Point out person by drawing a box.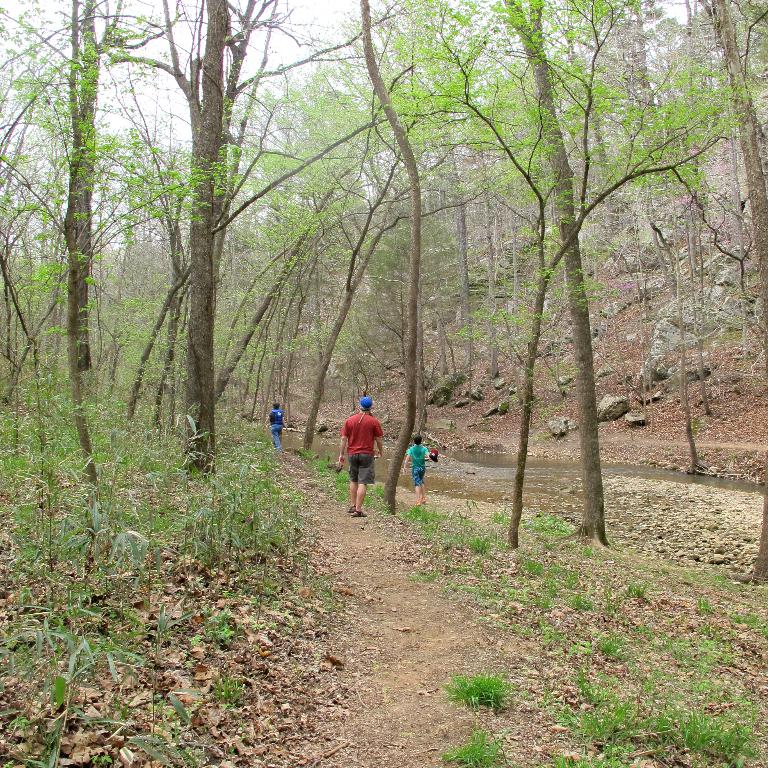
bbox=[400, 436, 434, 506].
